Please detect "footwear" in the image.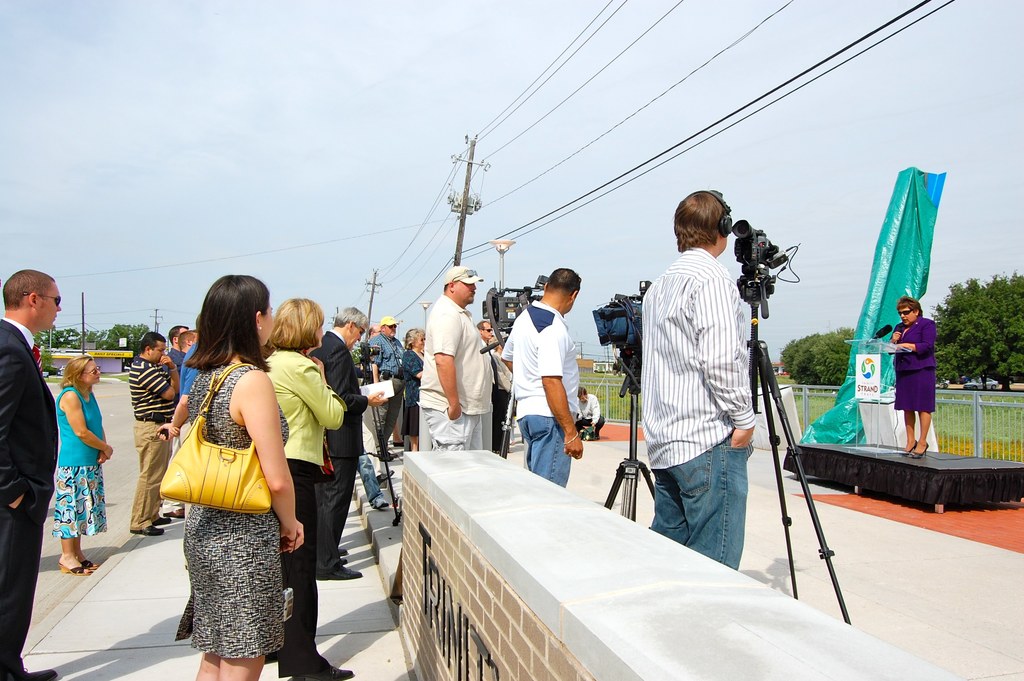
select_region(377, 498, 387, 507).
